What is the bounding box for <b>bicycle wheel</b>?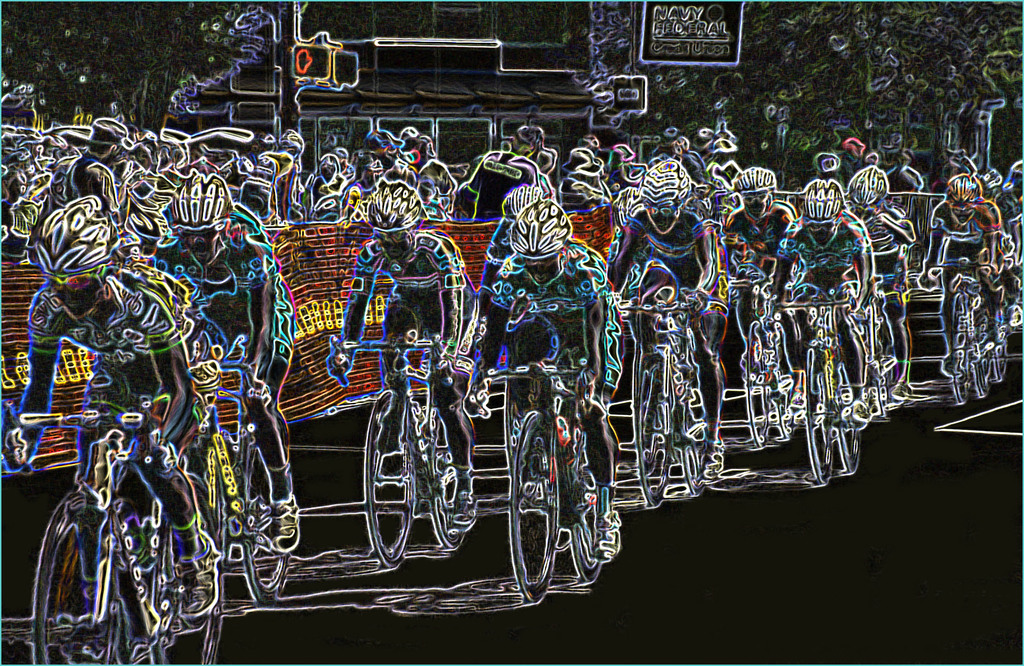
bbox=(742, 327, 770, 452).
